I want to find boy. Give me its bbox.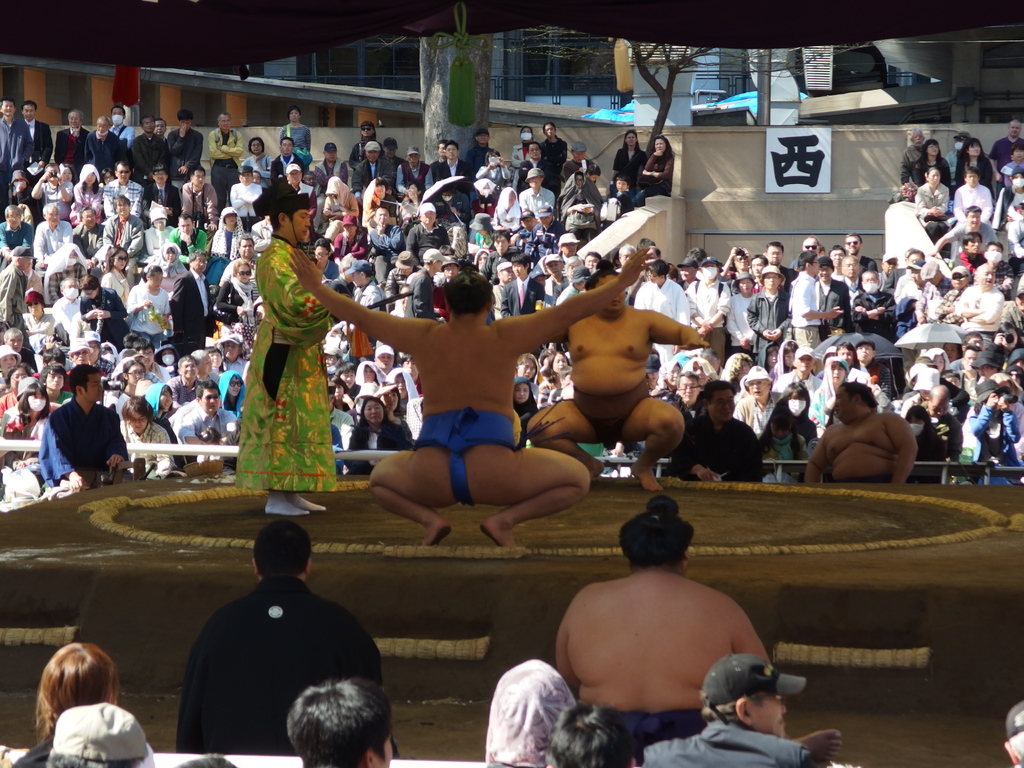
locate(175, 520, 401, 756).
